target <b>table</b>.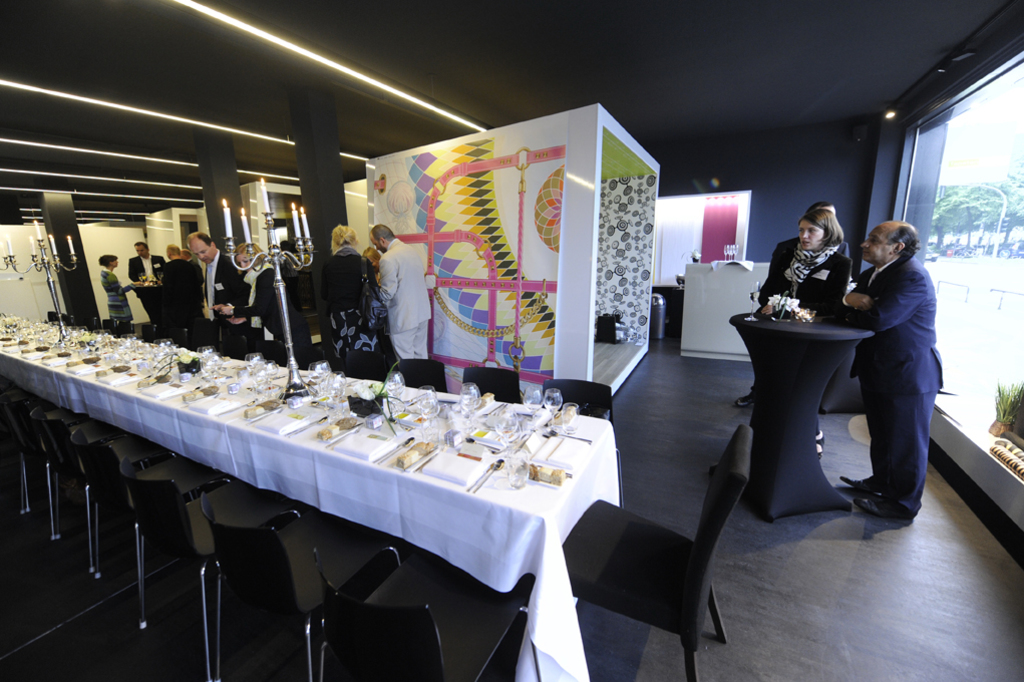
Target region: pyautogui.locateOnScreen(729, 312, 879, 520).
